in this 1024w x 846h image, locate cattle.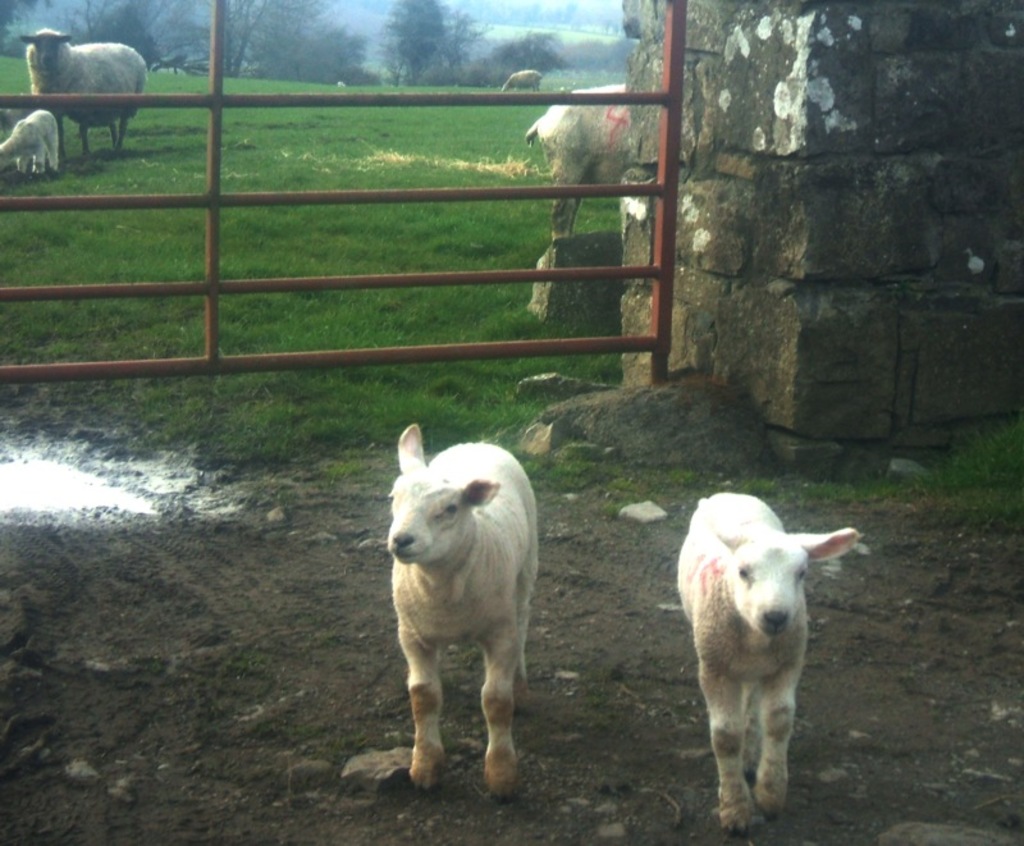
Bounding box: <box>655,499,836,826</box>.
